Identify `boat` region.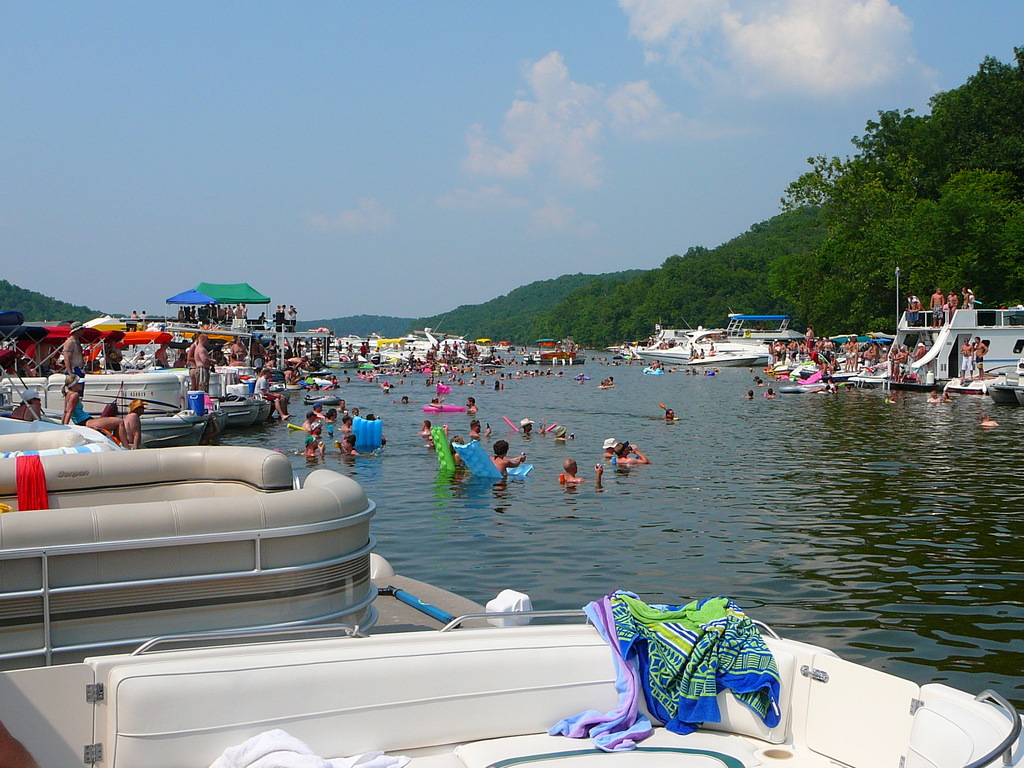
Region: locate(535, 337, 556, 348).
